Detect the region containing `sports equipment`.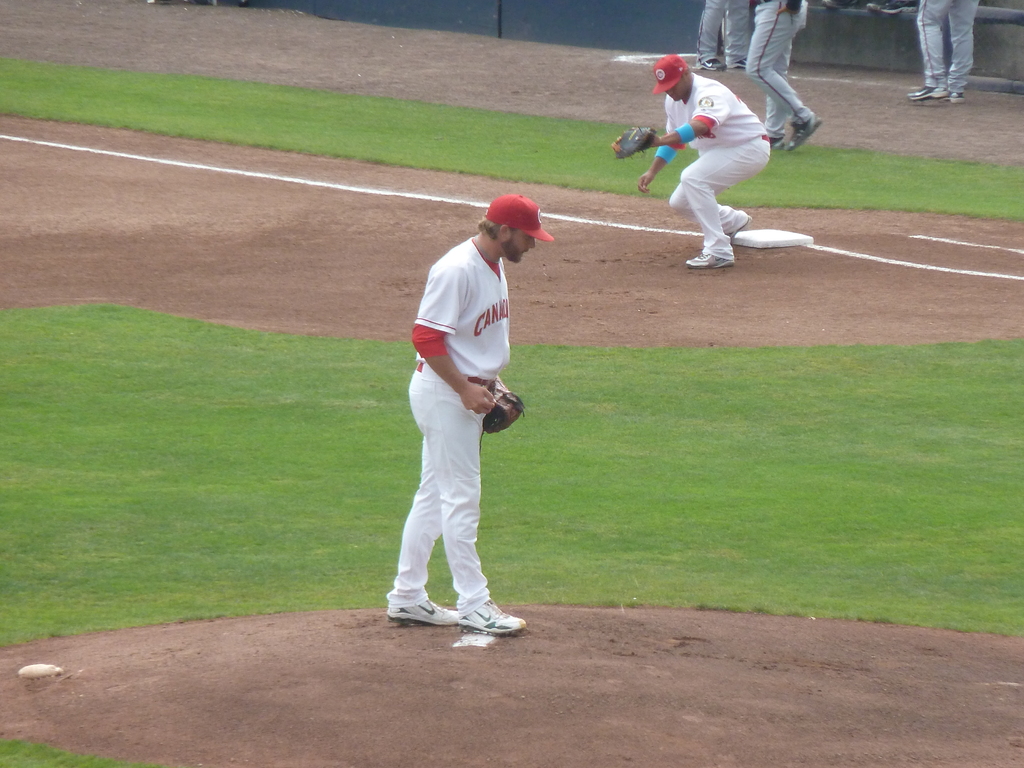
l=682, t=249, r=732, b=271.
